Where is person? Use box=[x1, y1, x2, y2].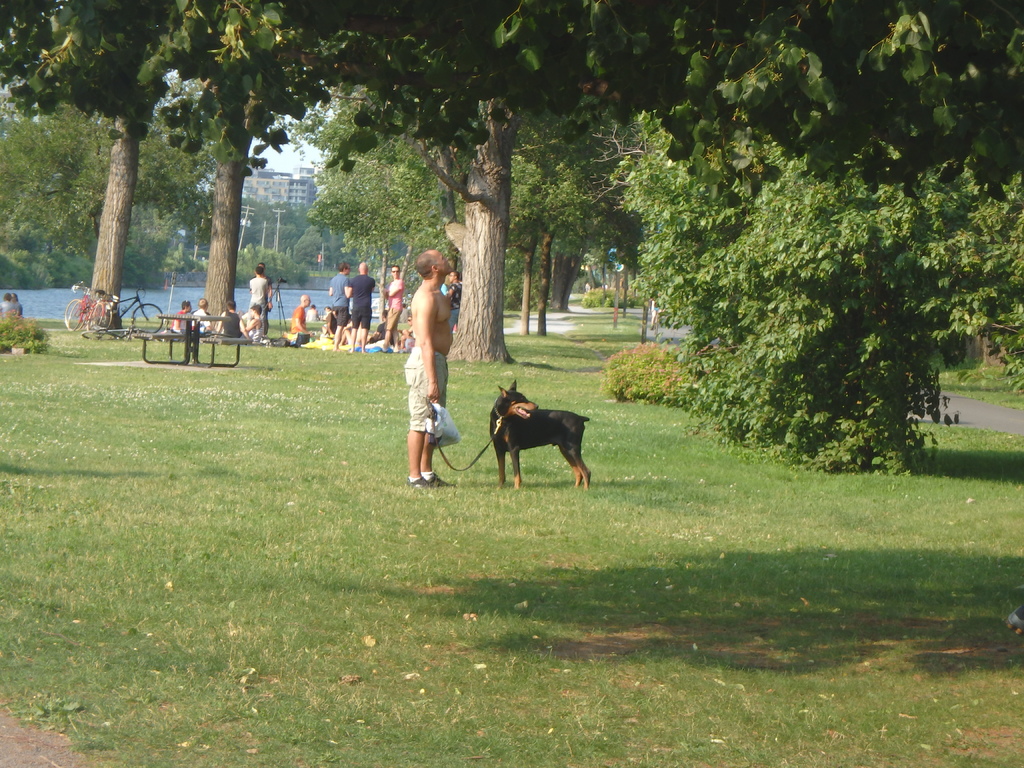
box=[390, 239, 458, 499].
